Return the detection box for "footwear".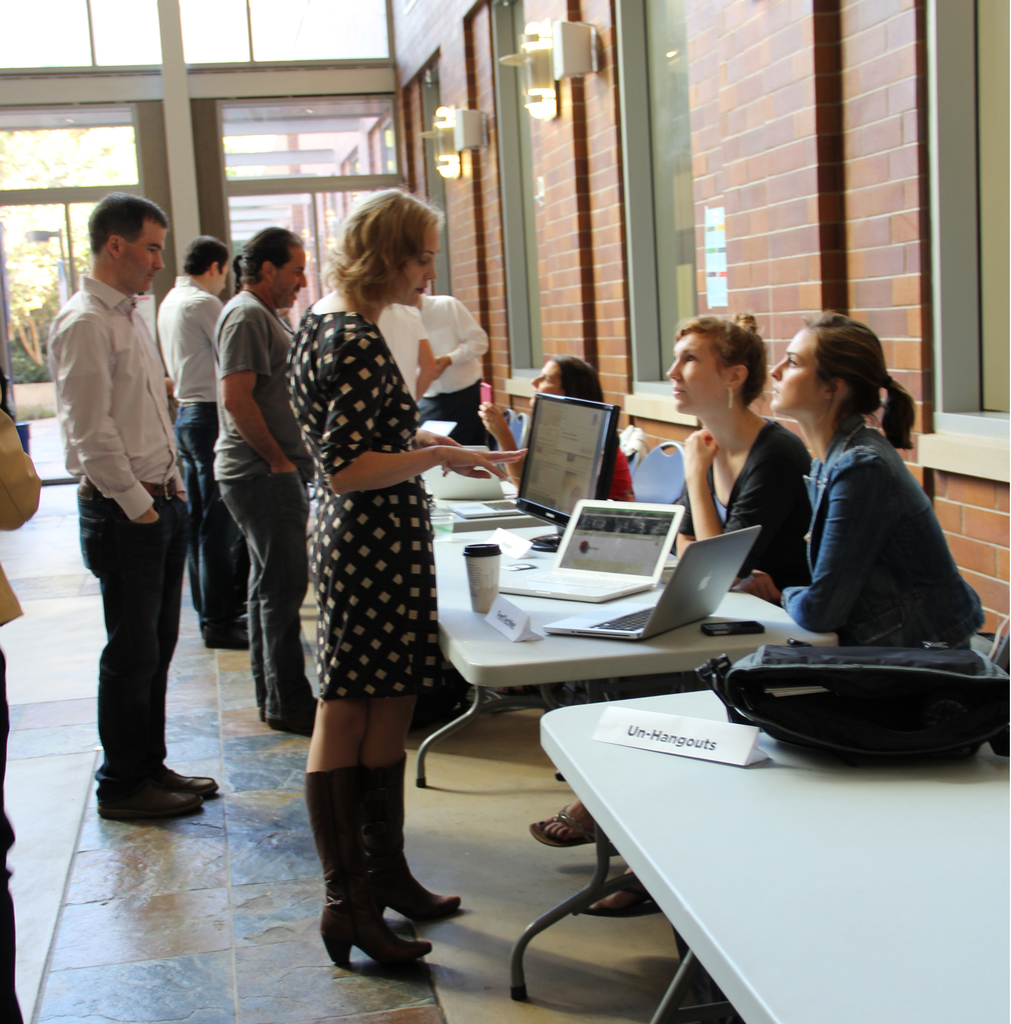
BBox(364, 753, 468, 922).
